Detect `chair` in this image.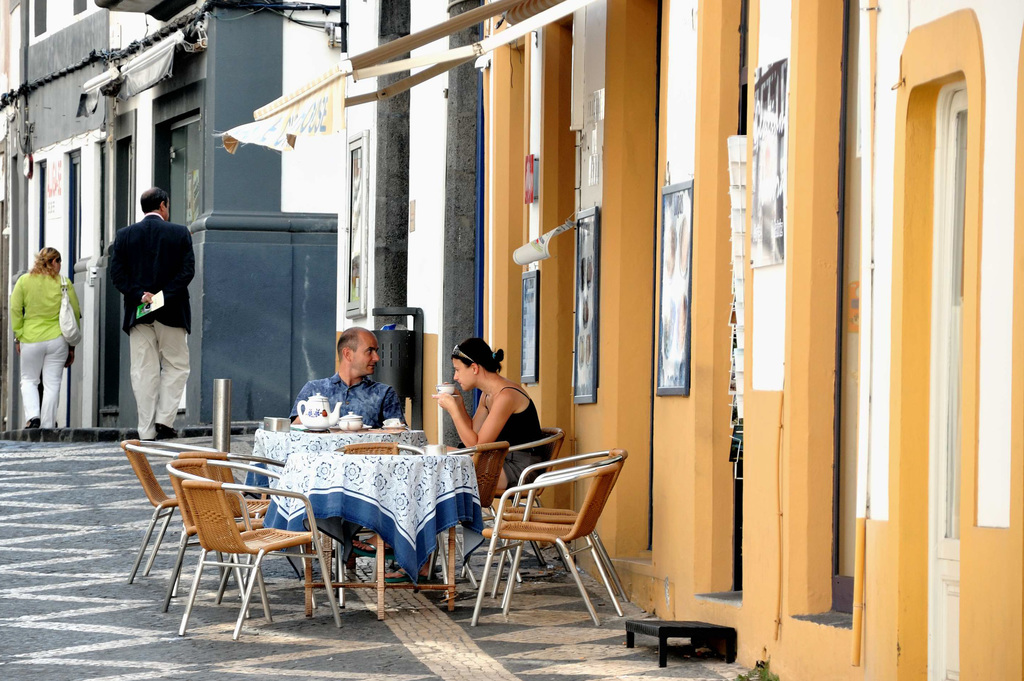
Detection: 121:434:264:580.
